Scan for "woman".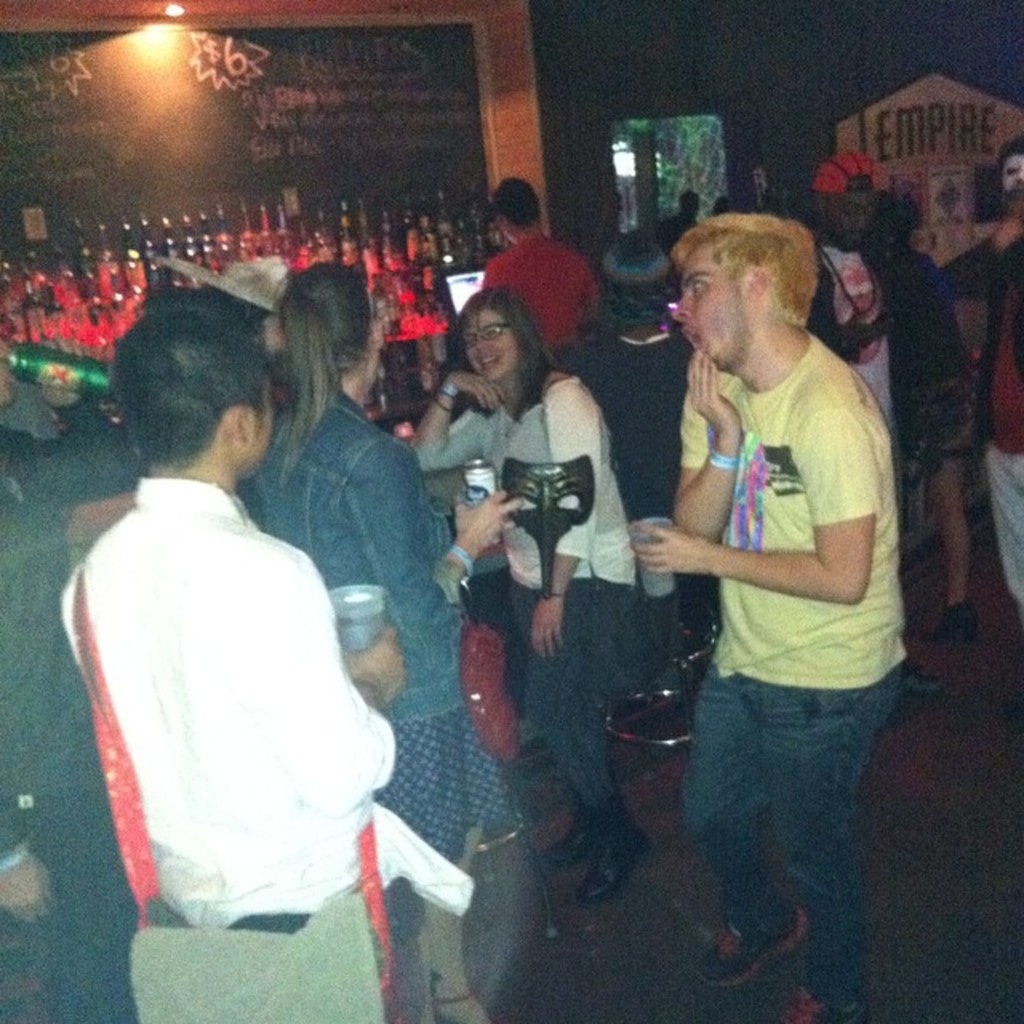
Scan result: [554, 240, 693, 690].
